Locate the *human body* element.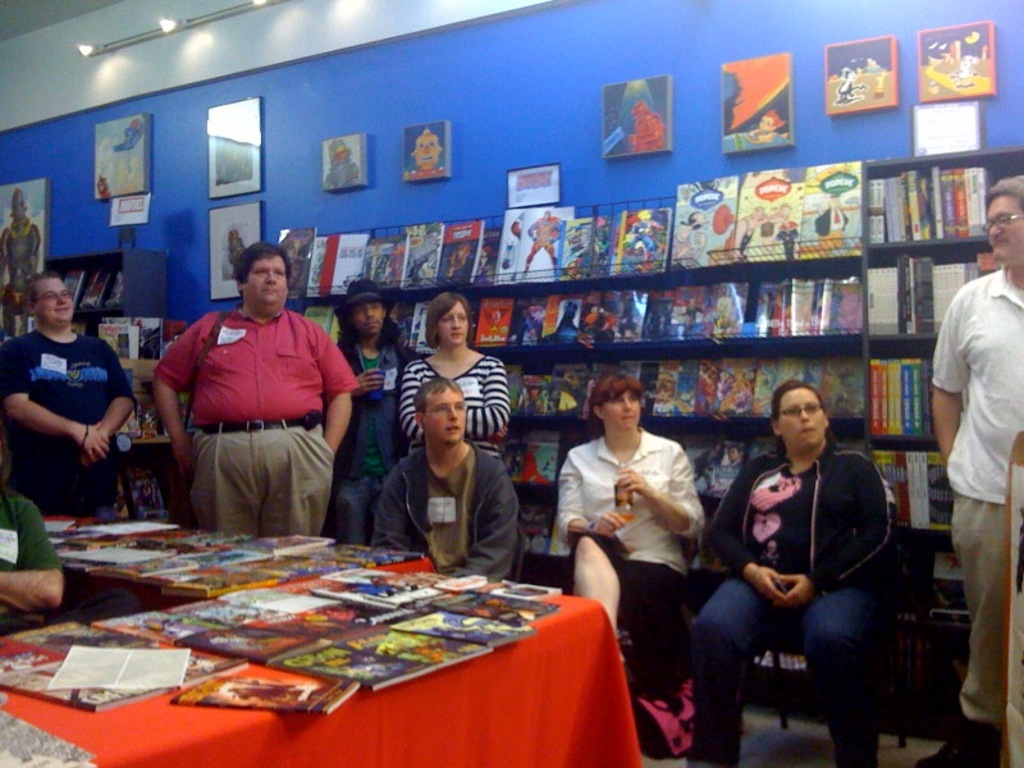
Element bbox: 378/439/520/581.
